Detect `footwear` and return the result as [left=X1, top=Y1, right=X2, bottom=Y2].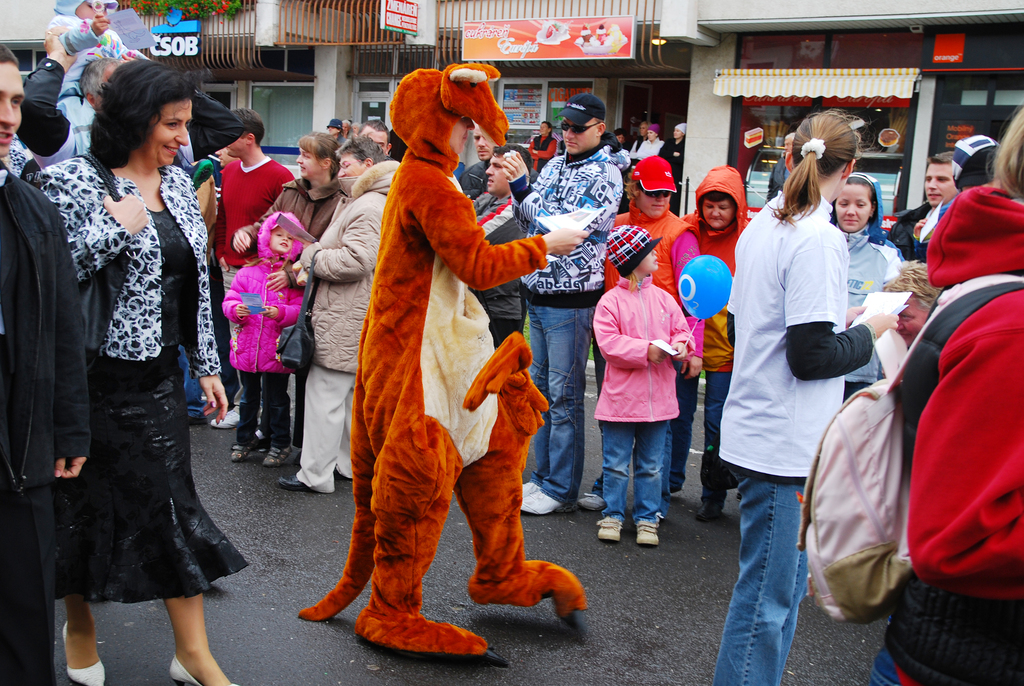
[left=340, top=584, right=468, bottom=662].
